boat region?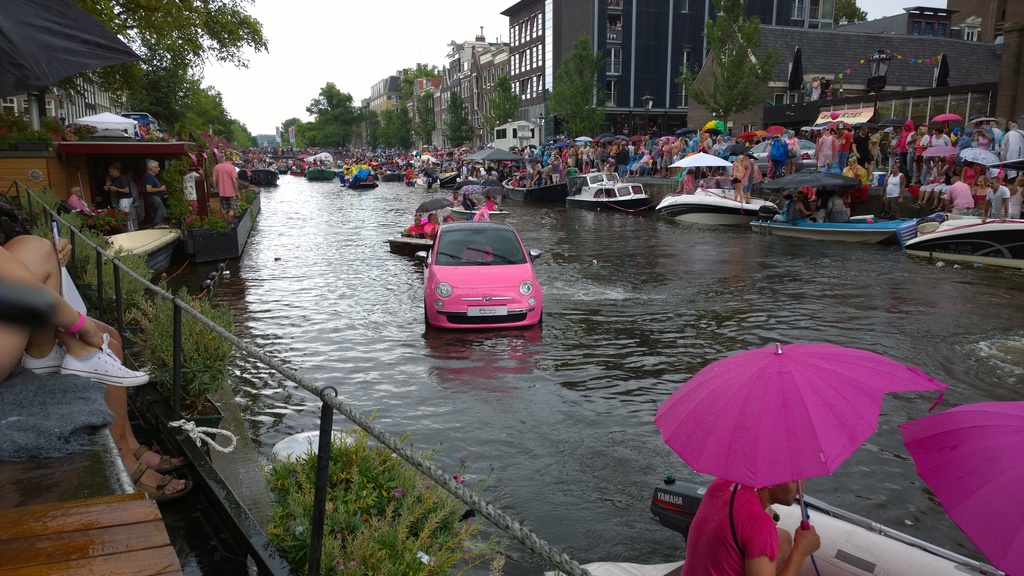
bbox(501, 168, 566, 201)
